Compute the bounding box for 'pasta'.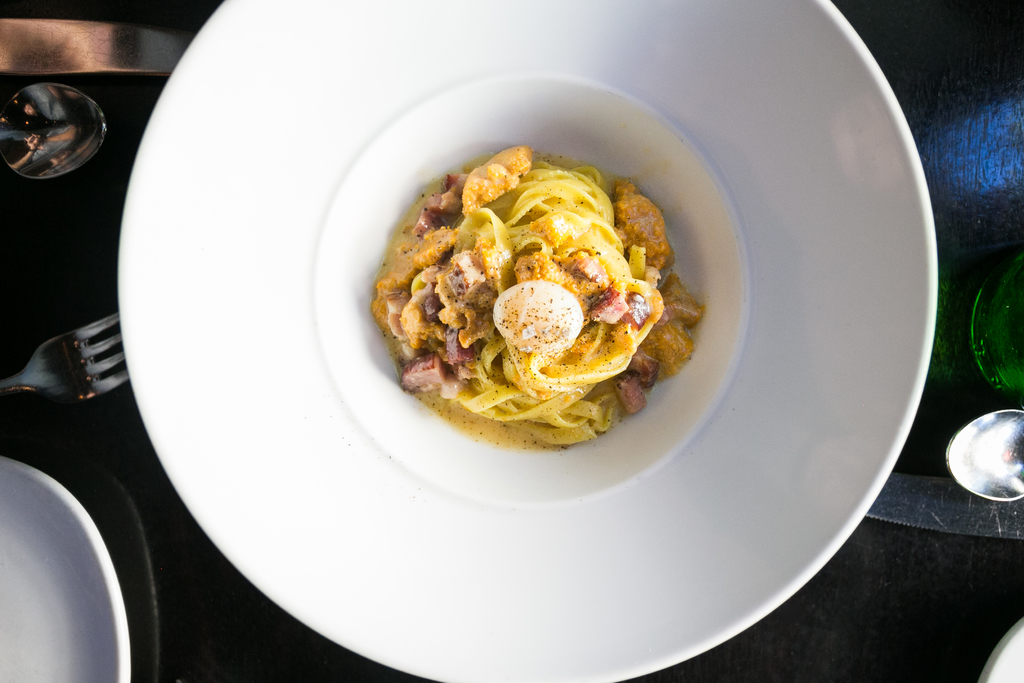
bbox(378, 151, 708, 445).
